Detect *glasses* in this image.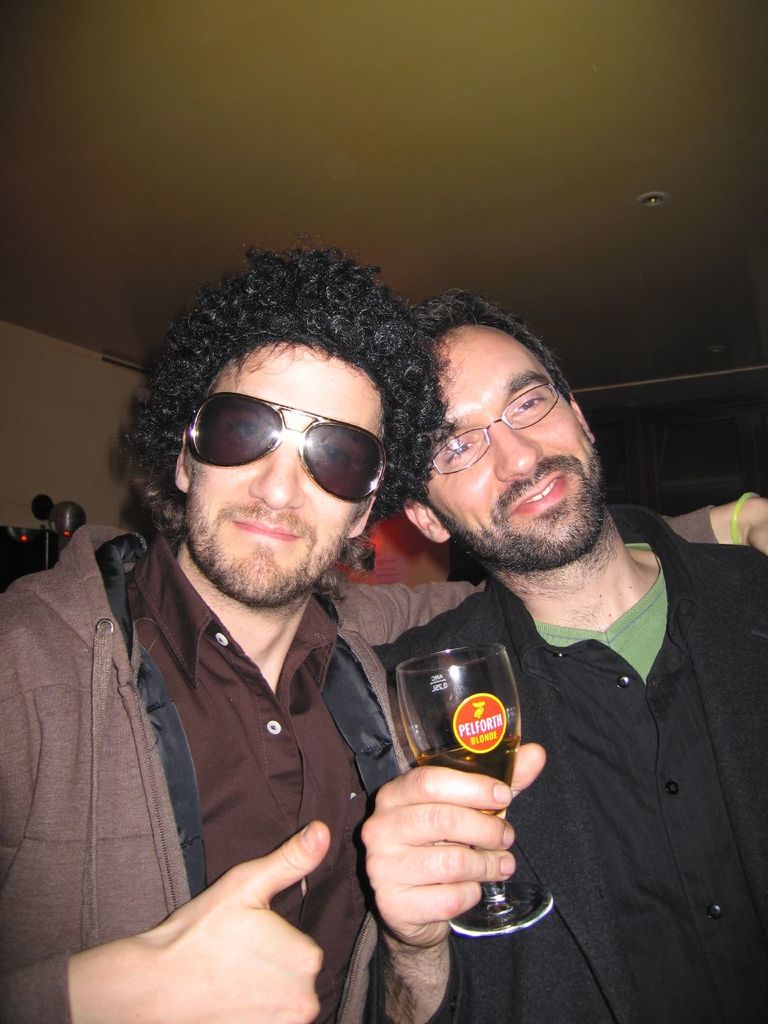
Detection: (left=426, top=382, right=564, bottom=480).
